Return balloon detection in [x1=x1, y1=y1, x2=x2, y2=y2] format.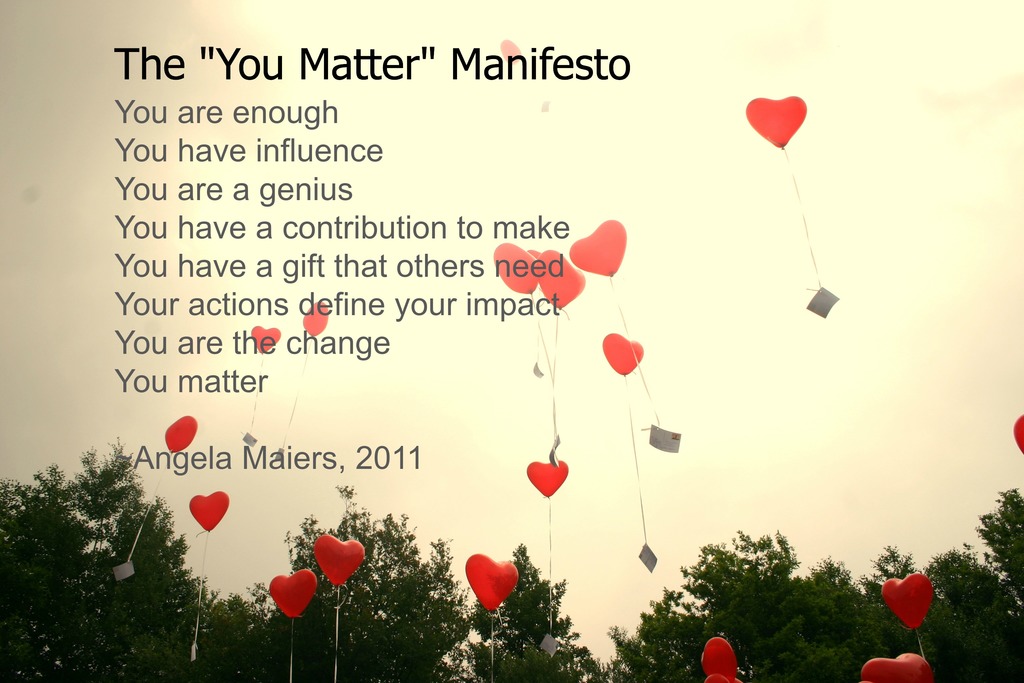
[x1=532, y1=249, x2=584, y2=311].
